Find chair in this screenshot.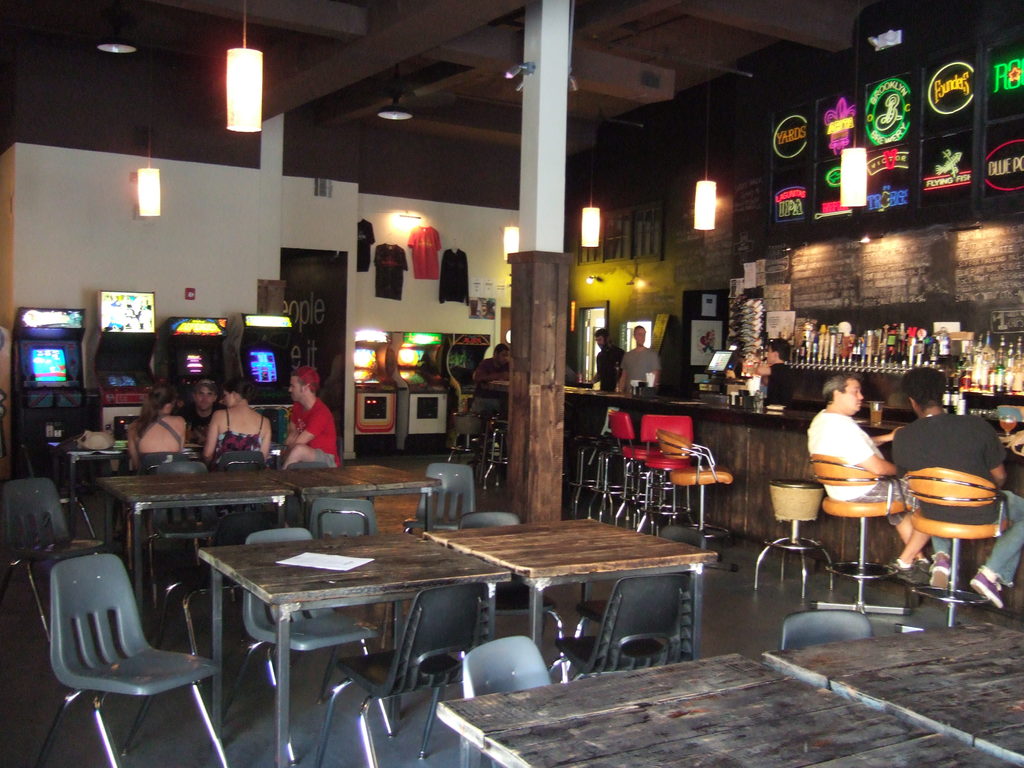
The bounding box for chair is (left=218, top=524, right=388, bottom=765).
